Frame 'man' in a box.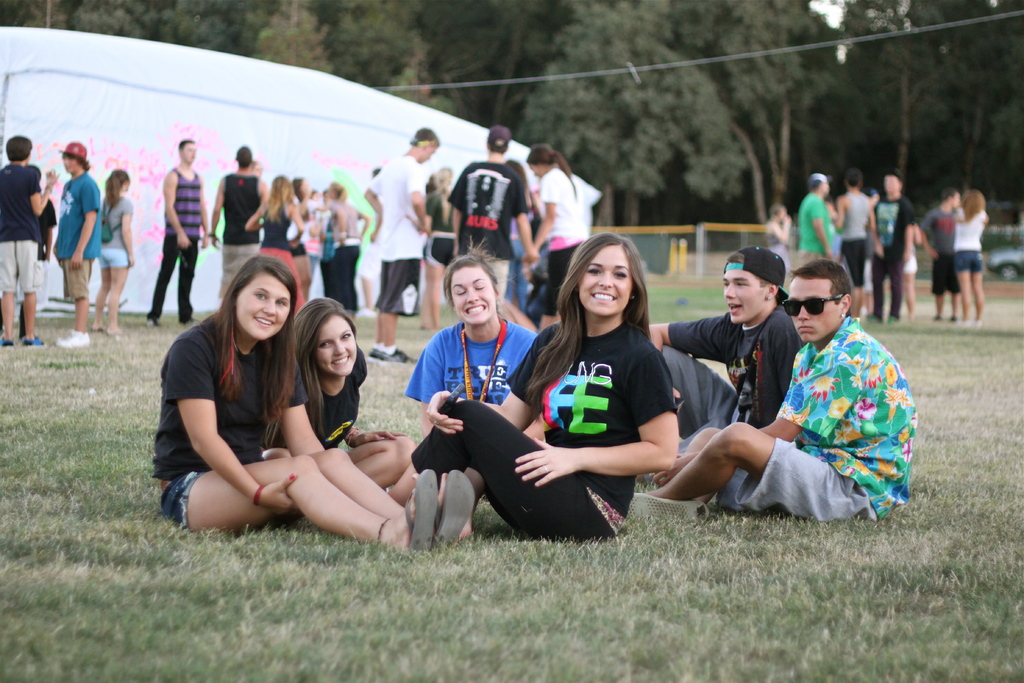
bbox=[0, 136, 60, 345].
